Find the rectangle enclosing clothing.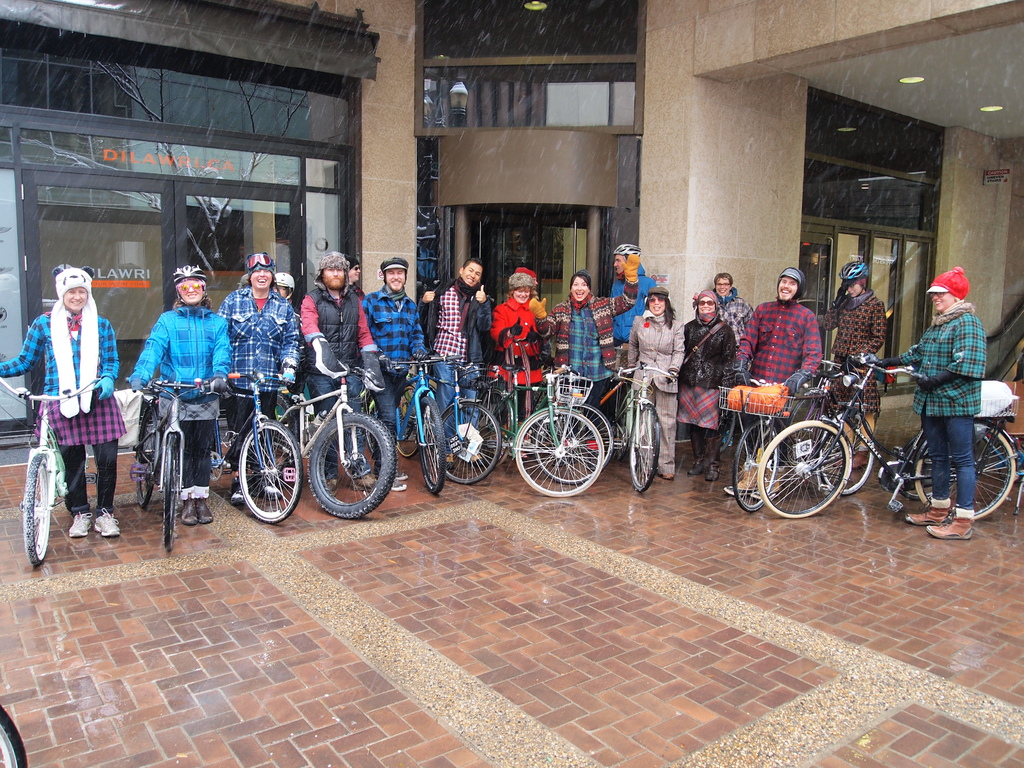
[673, 311, 740, 429].
